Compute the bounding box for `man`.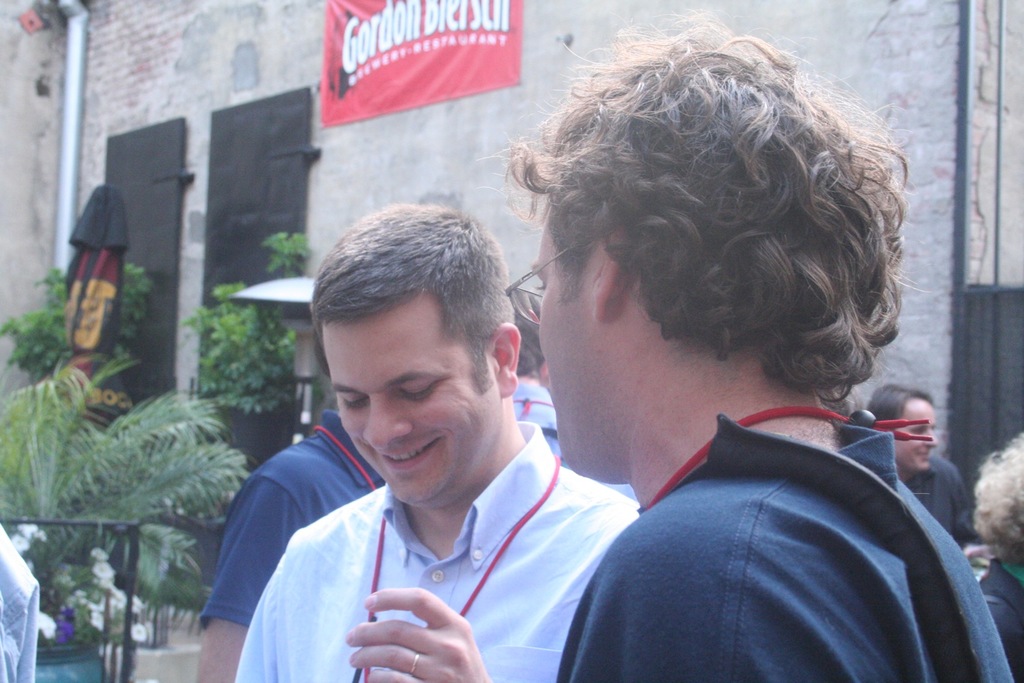
x1=178, y1=214, x2=670, y2=675.
